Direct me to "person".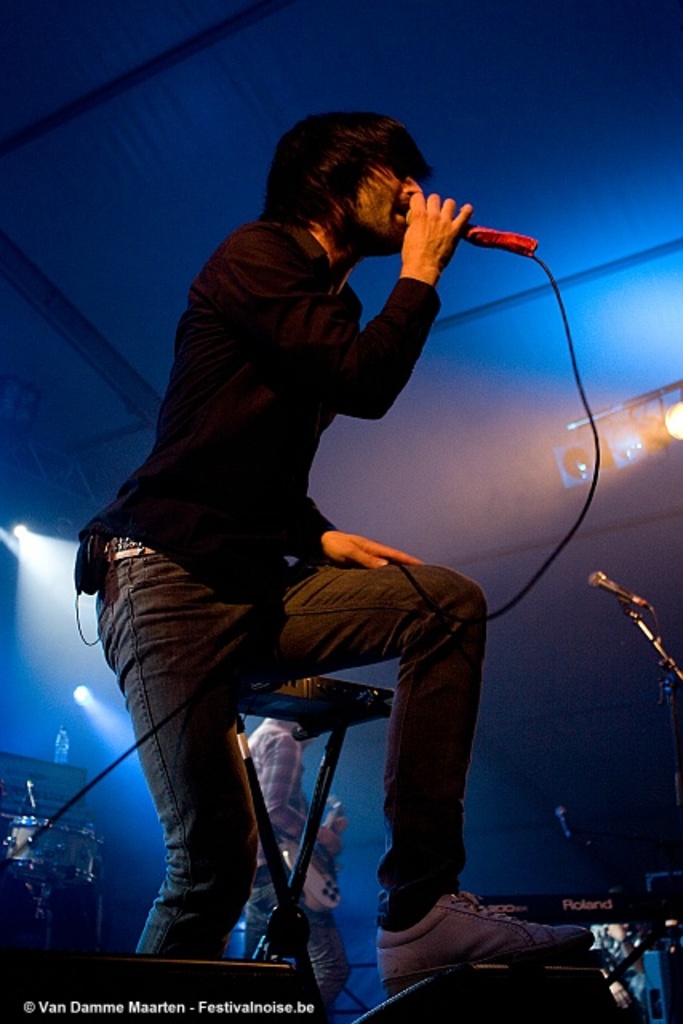
Direction: [x1=90, y1=98, x2=566, y2=990].
